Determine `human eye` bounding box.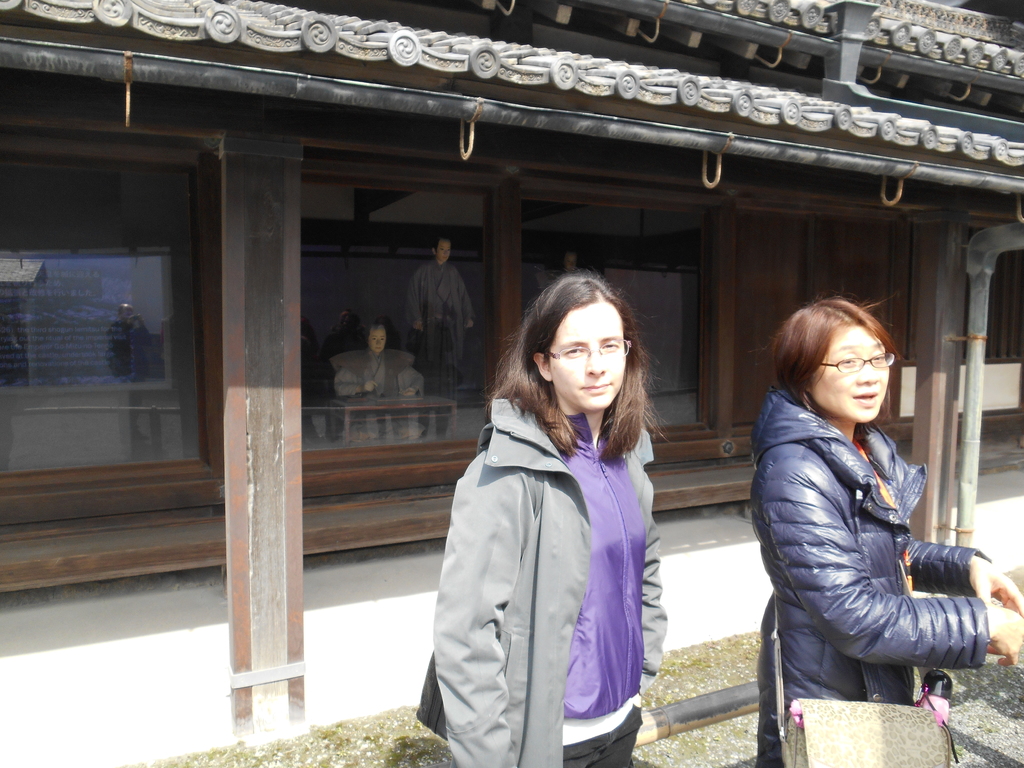
Determined: 599, 336, 621, 351.
